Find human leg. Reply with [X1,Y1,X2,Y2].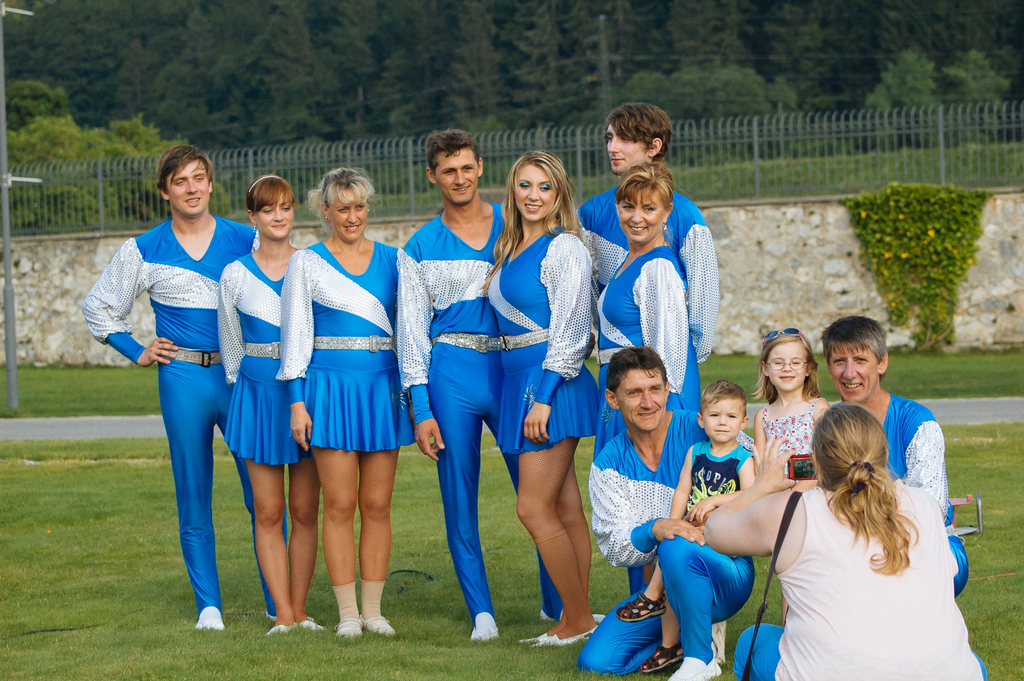
[250,460,285,628].
